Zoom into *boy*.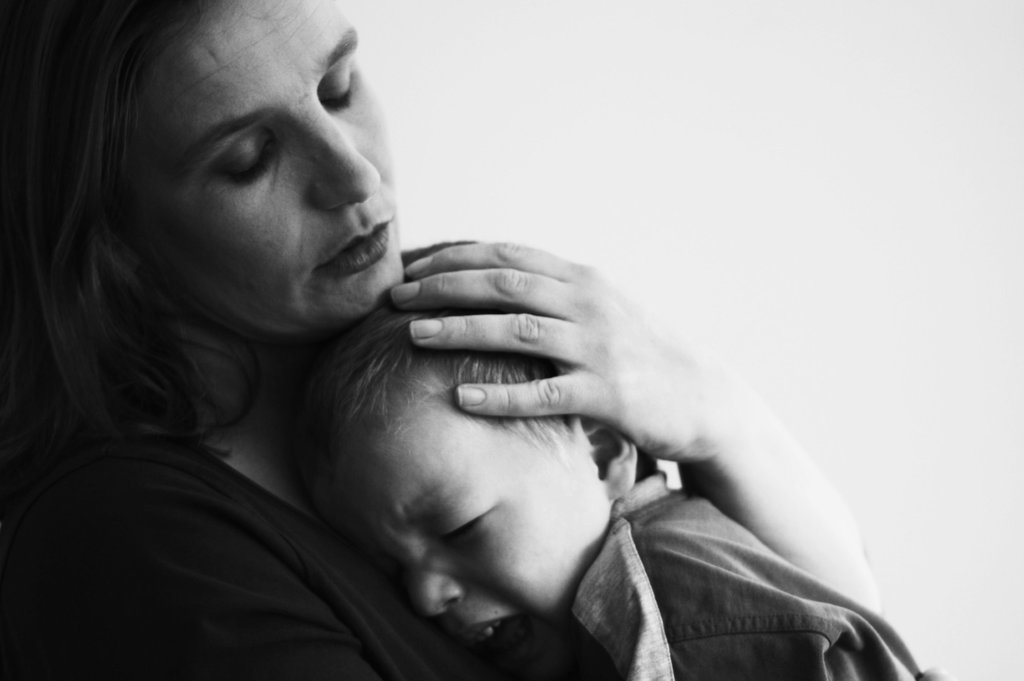
Zoom target: <box>282,238,938,680</box>.
